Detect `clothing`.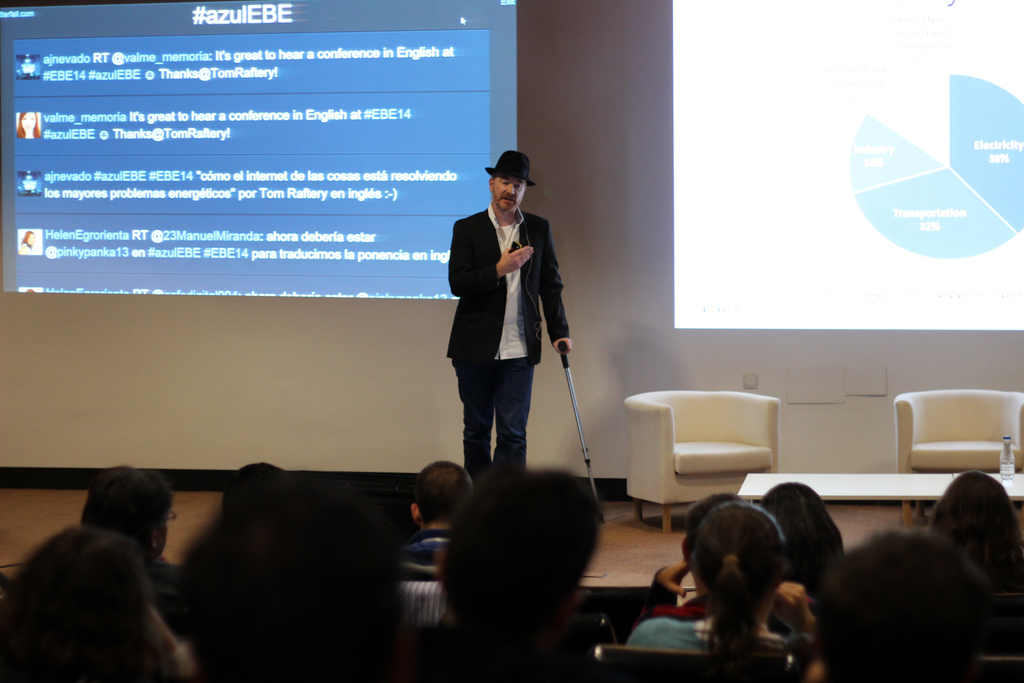
Detected at 449 167 575 480.
